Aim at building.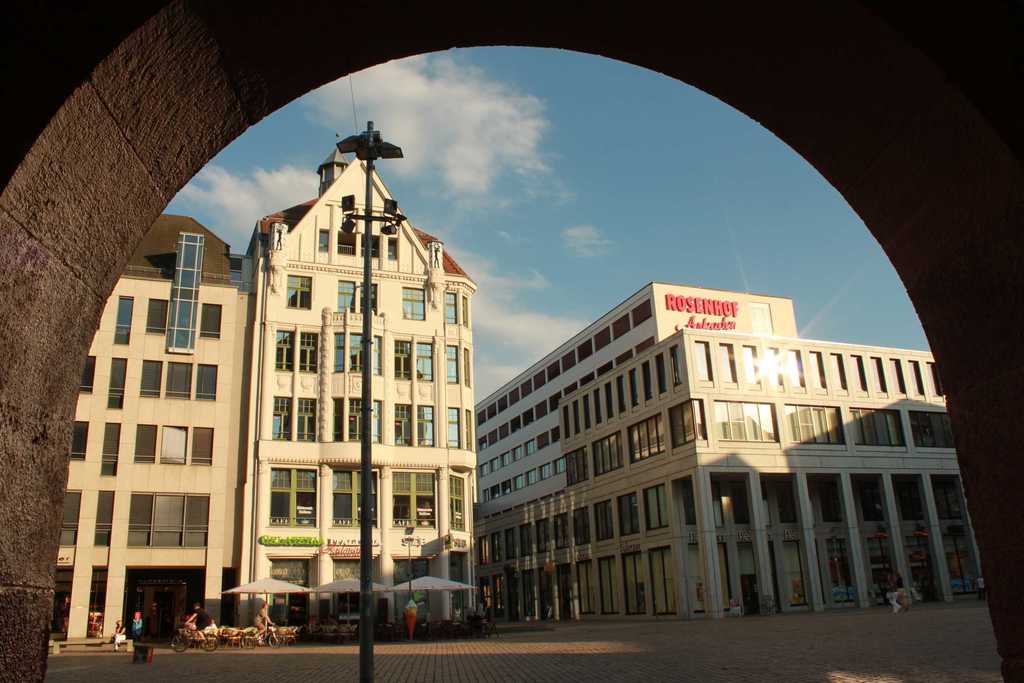
Aimed at box=[232, 158, 481, 627].
